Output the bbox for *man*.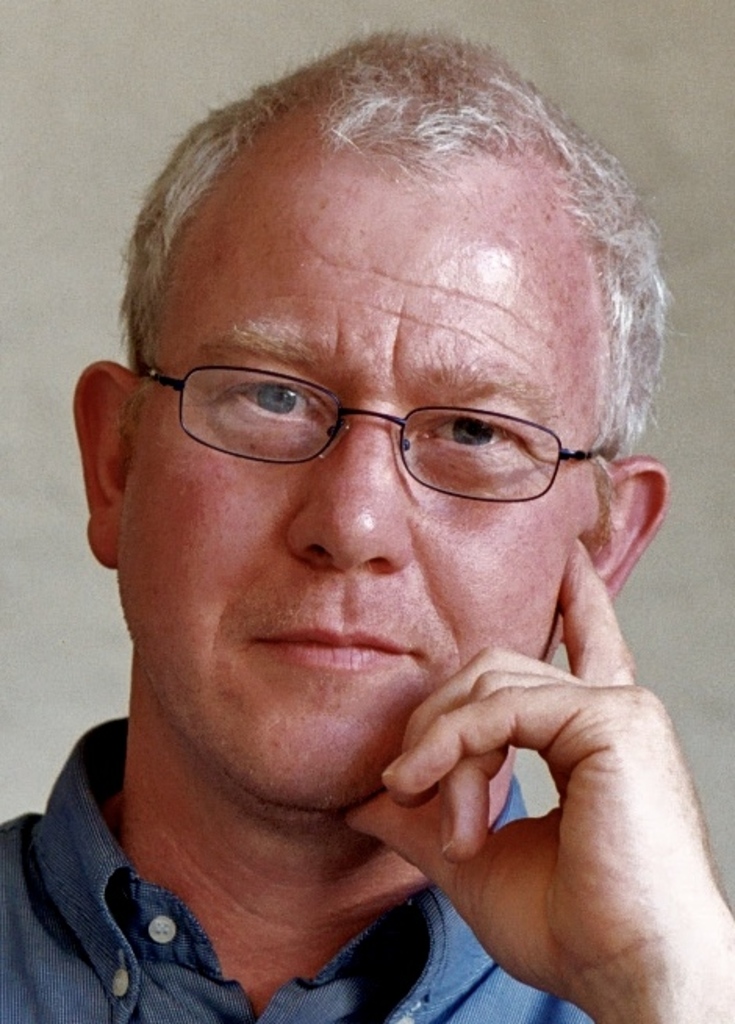
BBox(2, 45, 734, 1022).
